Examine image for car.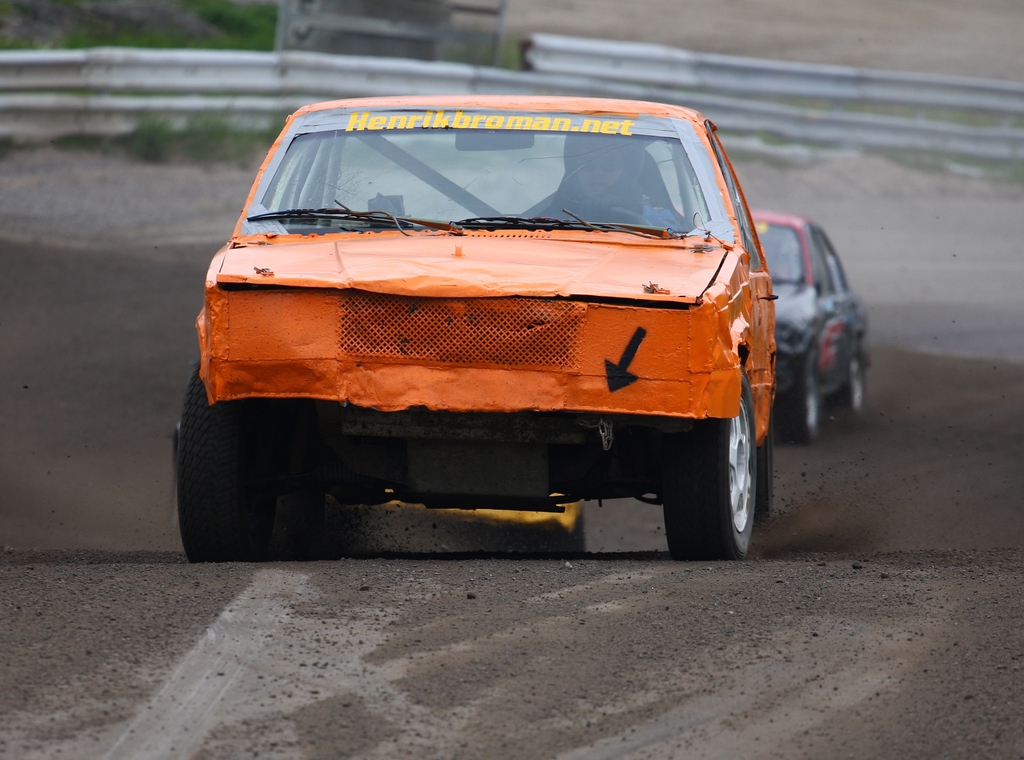
Examination result: [191, 92, 812, 565].
